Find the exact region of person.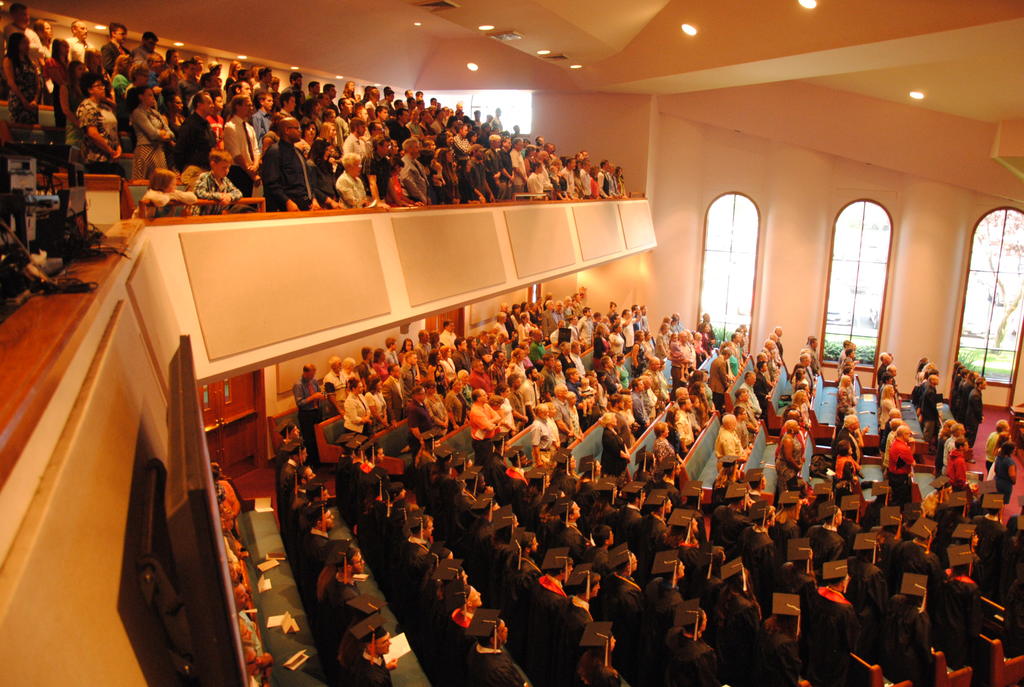
Exact region: (left=280, top=72, right=304, bottom=106).
